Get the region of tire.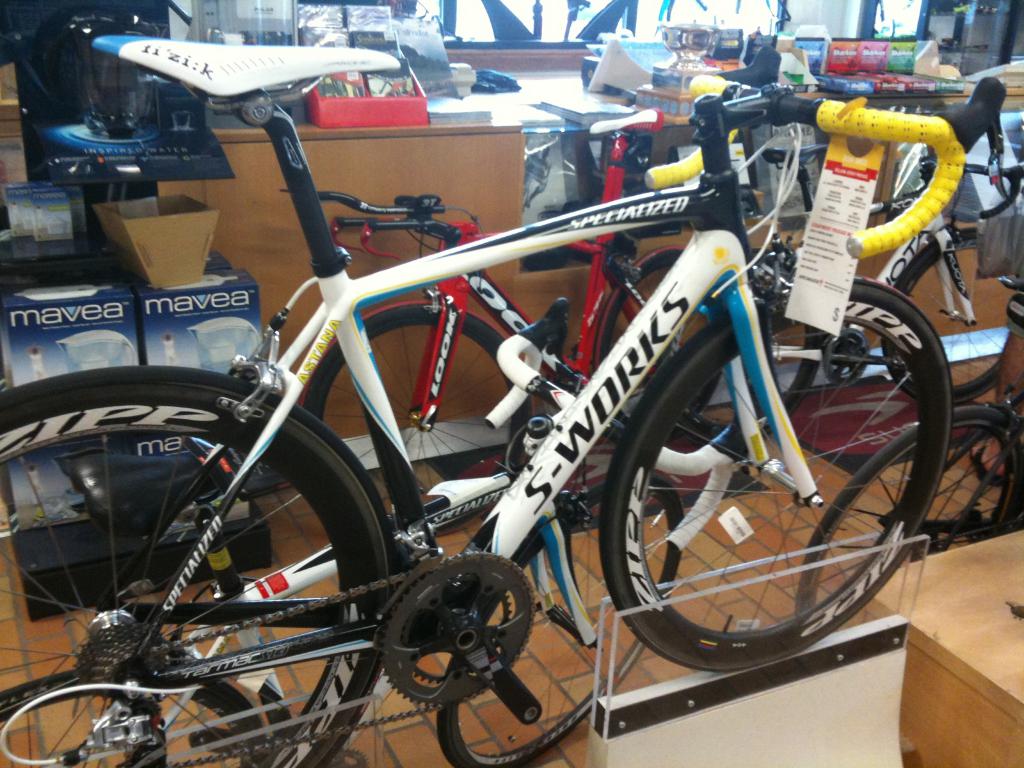
x1=602 y1=244 x2=728 y2=433.
